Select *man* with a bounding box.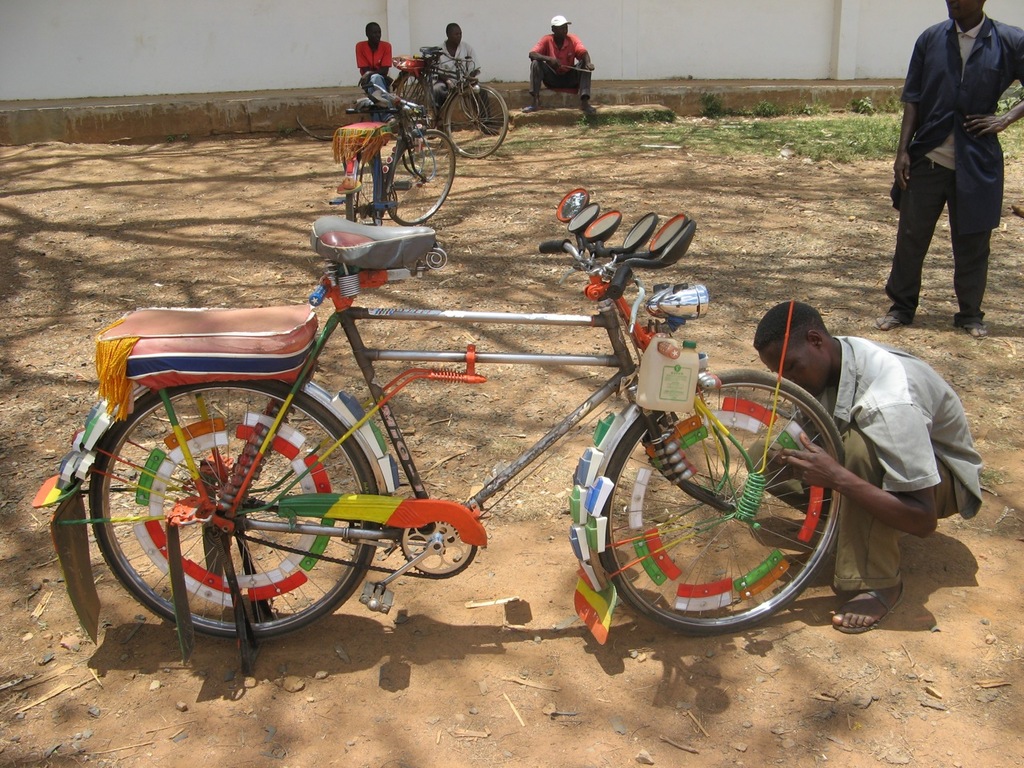
x1=431 y1=20 x2=491 y2=124.
